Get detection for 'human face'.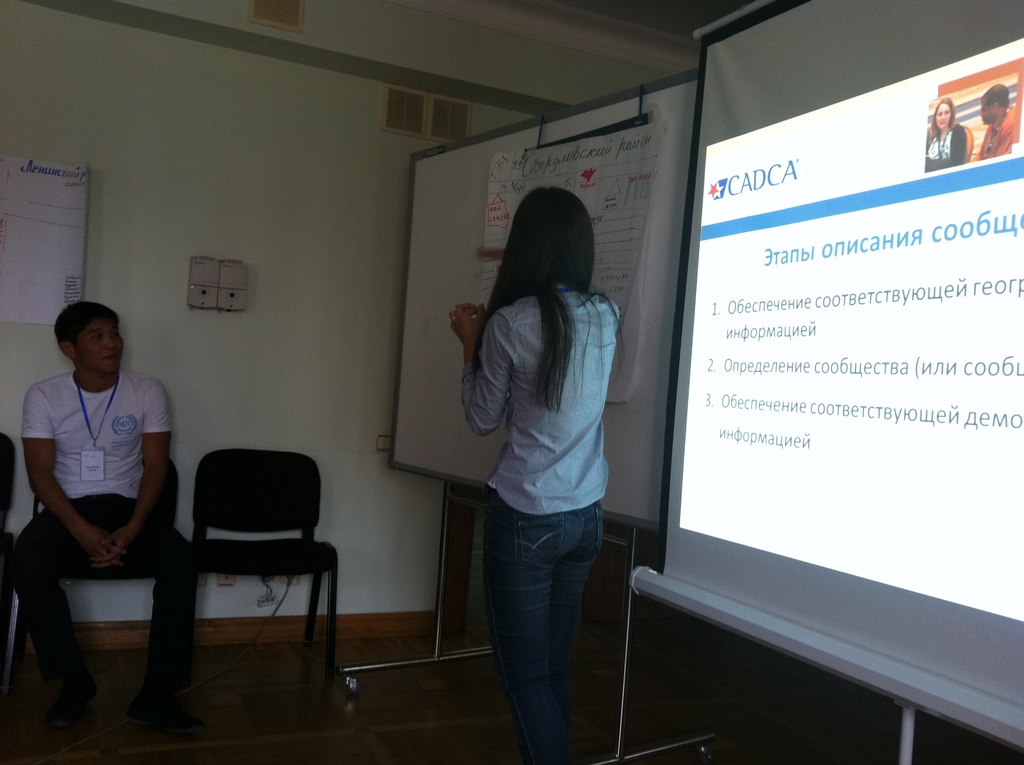
Detection: rect(933, 106, 953, 124).
